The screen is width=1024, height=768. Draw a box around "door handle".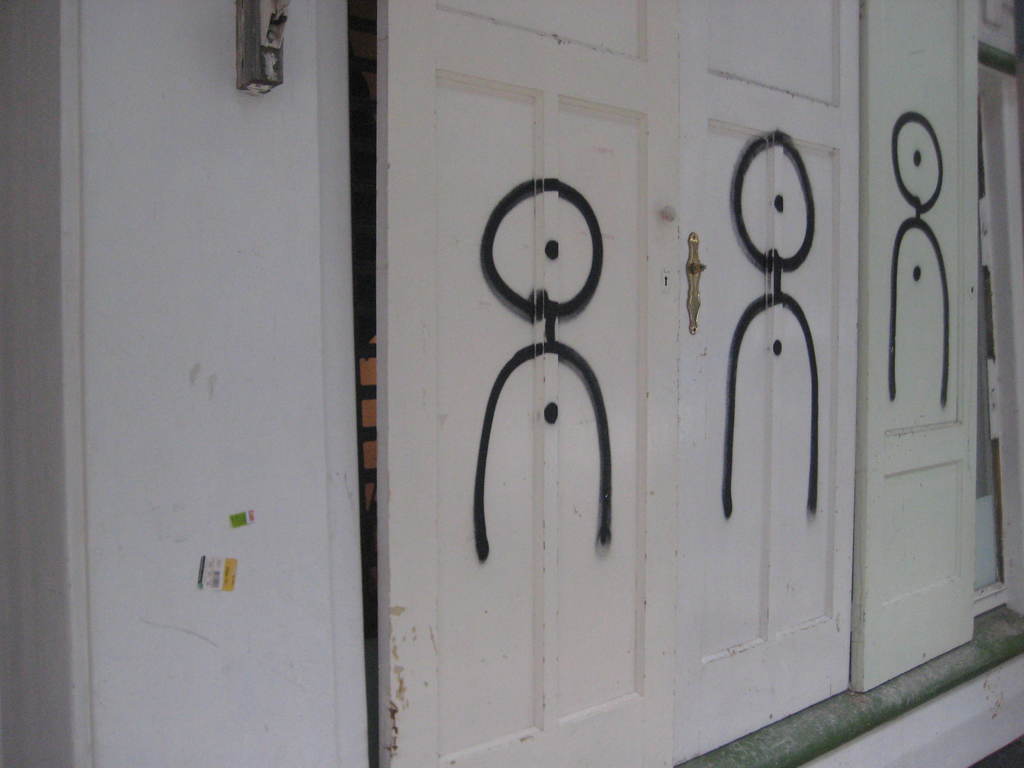
{"x1": 681, "y1": 226, "x2": 710, "y2": 339}.
